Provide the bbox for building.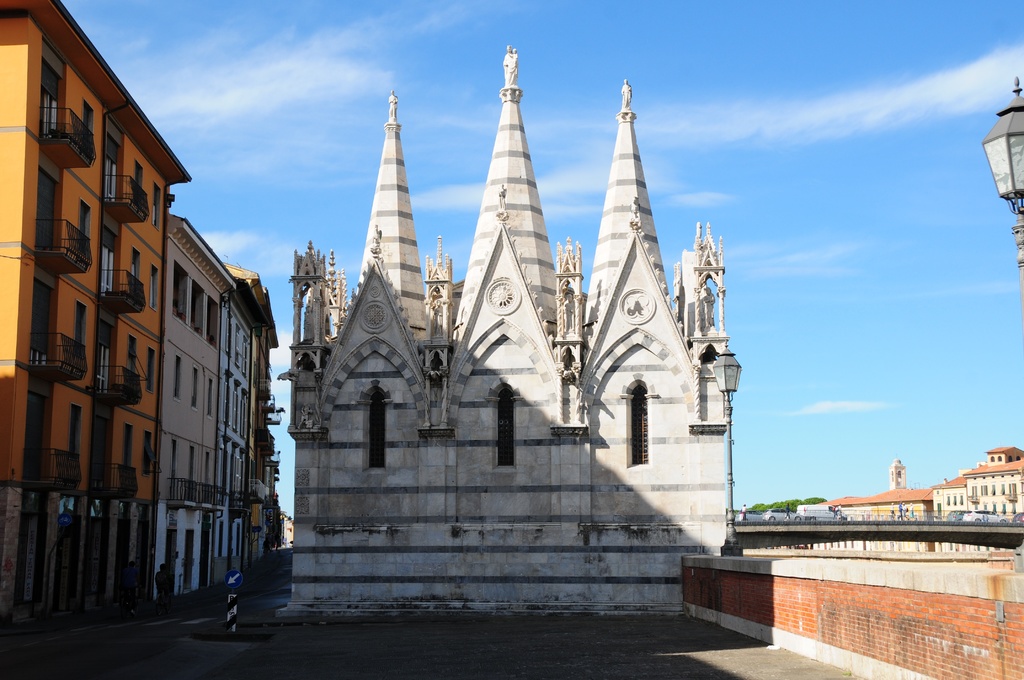
left=276, top=47, right=727, bottom=608.
